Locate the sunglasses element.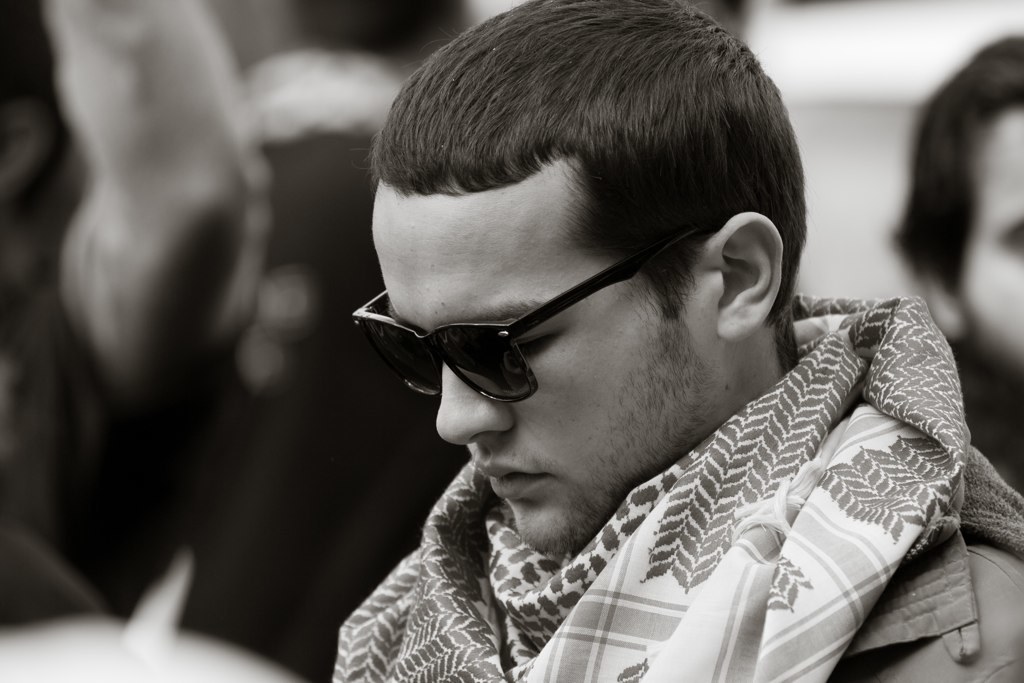
Element bbox: {"x1": 348, "y1": 223, "x2": 716, "y2": 405}.
